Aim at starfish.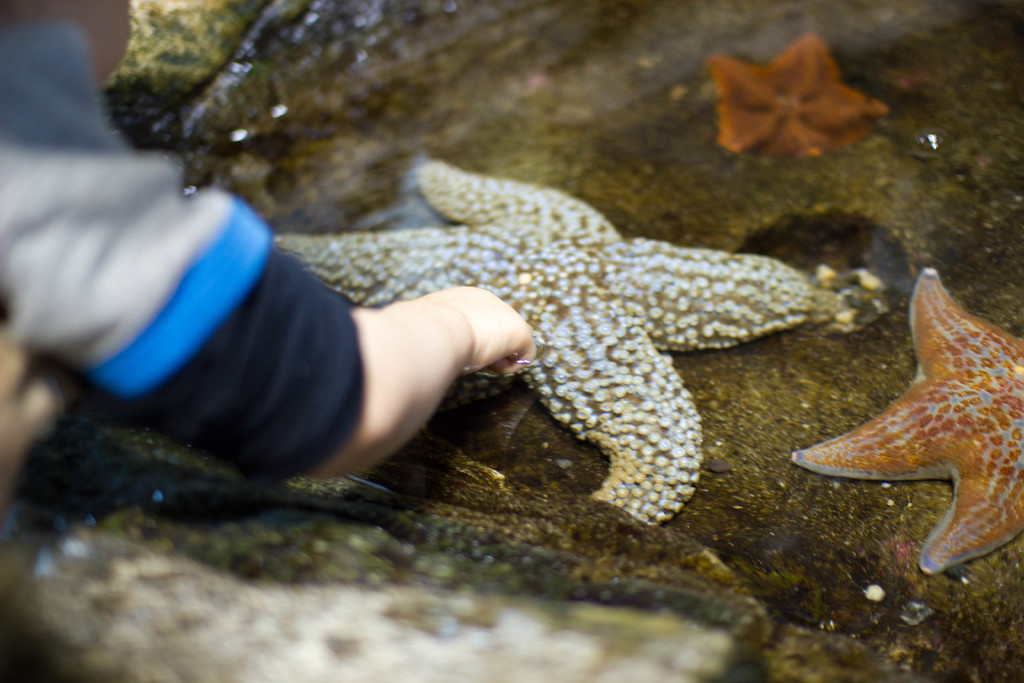
Aimed at 791 265 1023 575.
